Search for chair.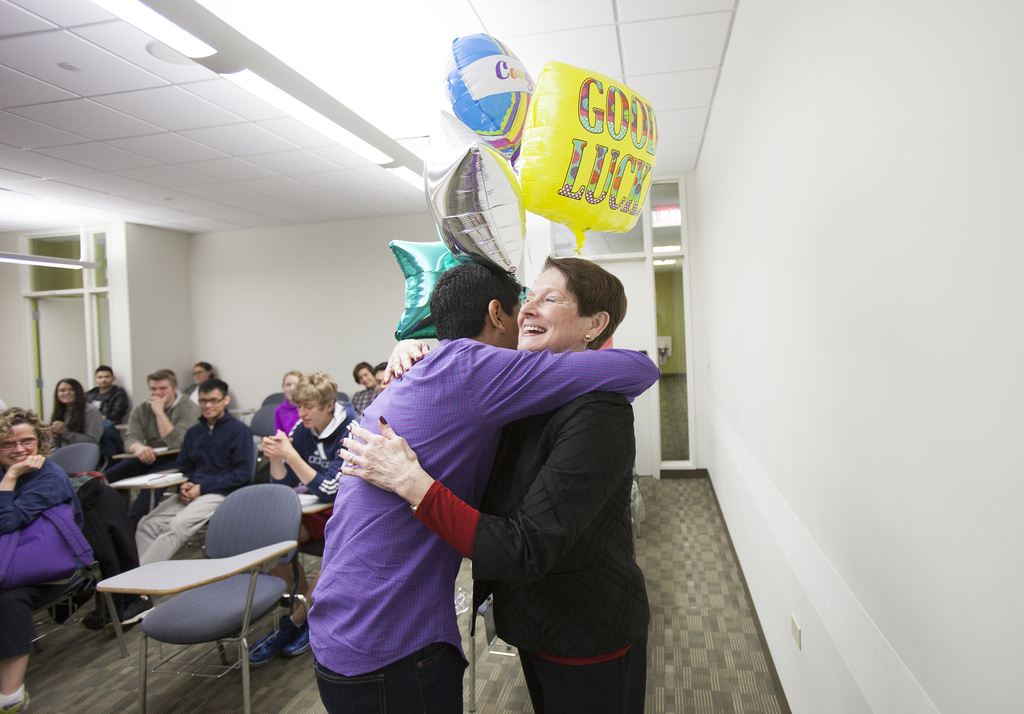
Found at <box>260,388,286,402</box>.
